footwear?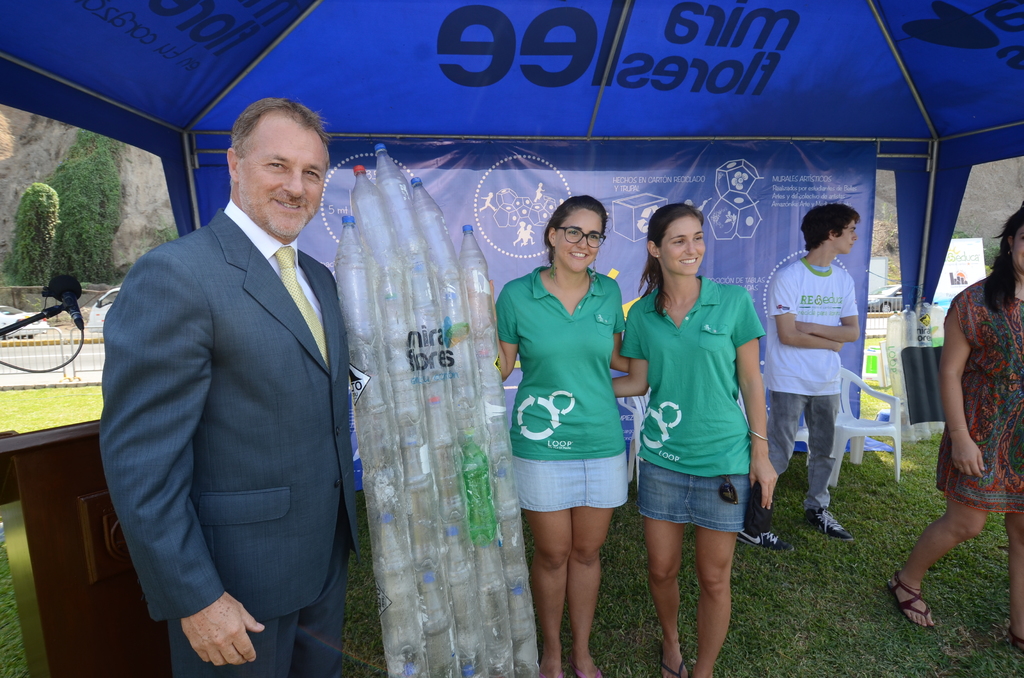
left=570, top=652, right=604, bottom=677
